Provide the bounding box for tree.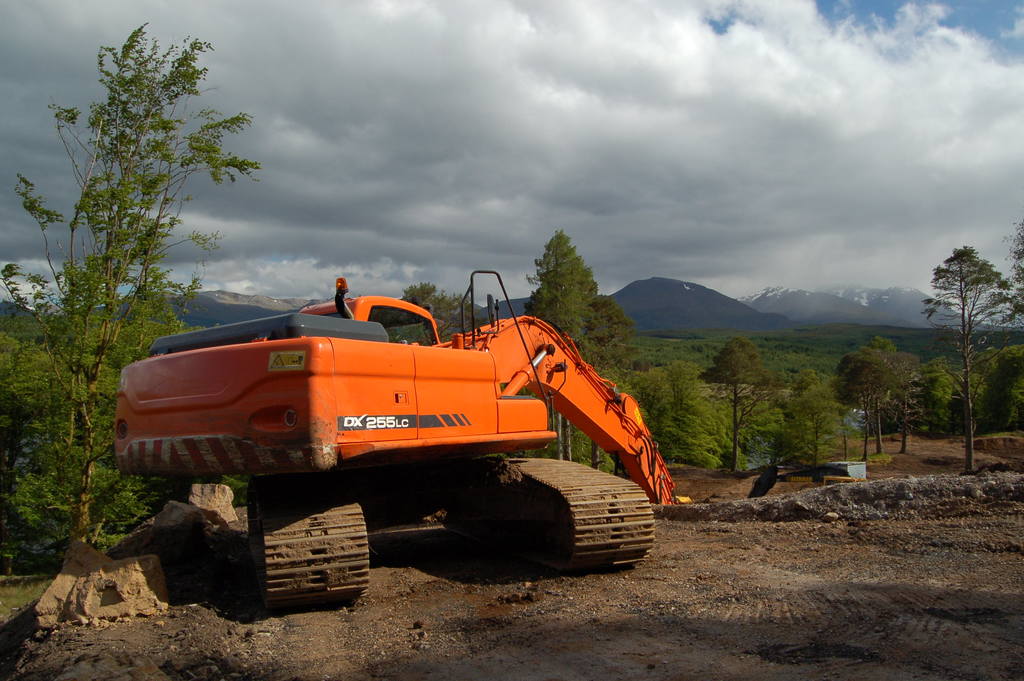
[x1=919, y1=220, x2=1014, y2=455].
